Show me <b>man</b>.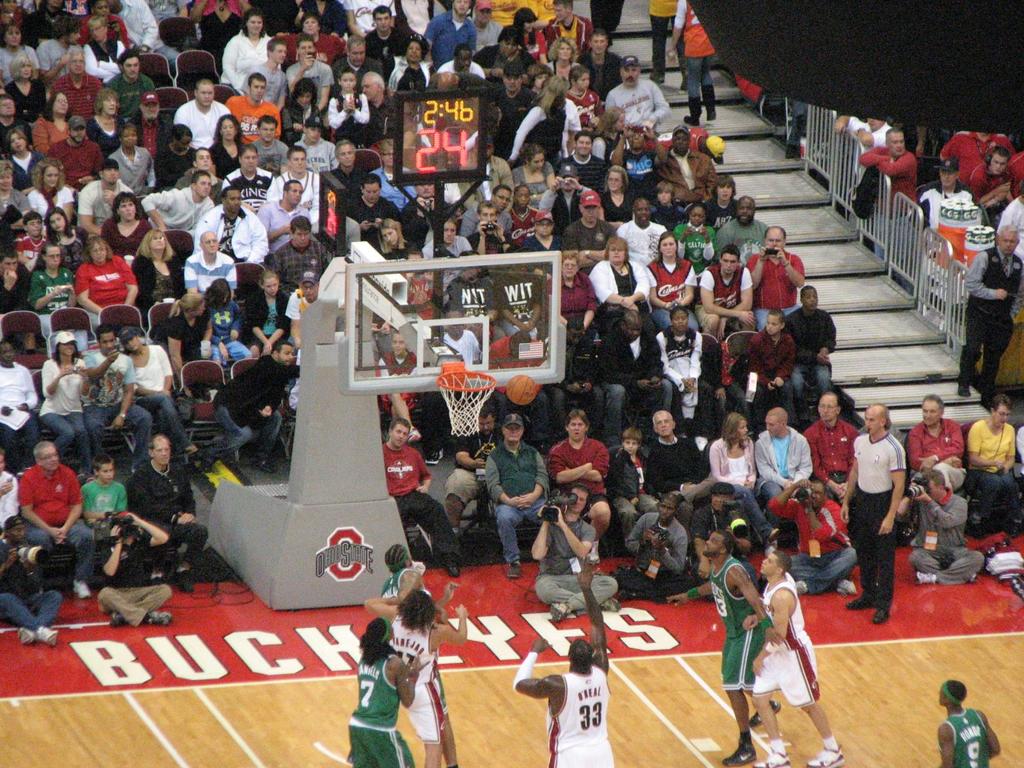
<b>man</b> is here: {"x1": 903, "y1": 394, "x2": 974, "y2": 495}.
